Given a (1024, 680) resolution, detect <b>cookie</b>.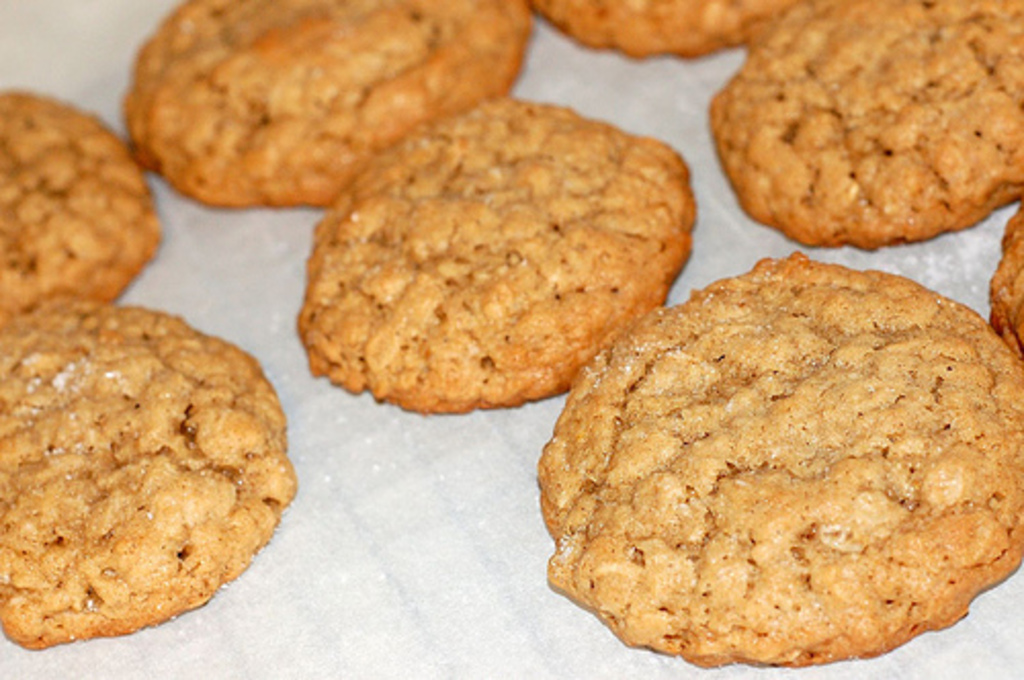
<box>121,0,532,207</box>.
